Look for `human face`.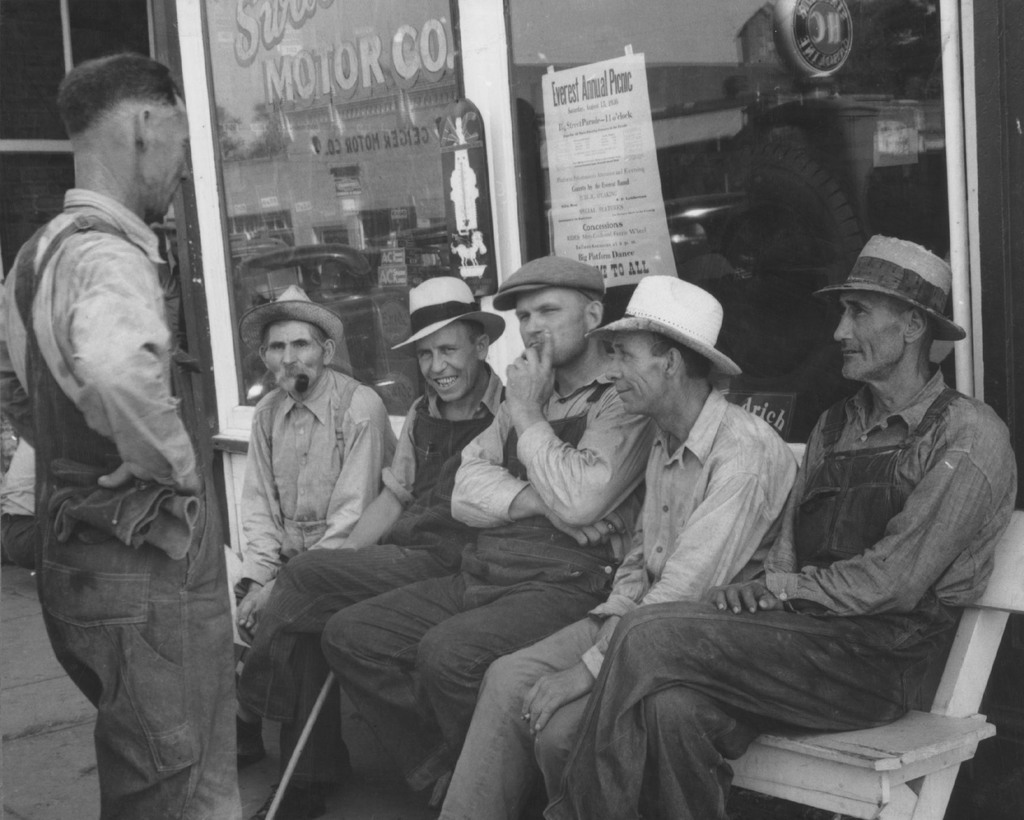
Found: 513,285,580,364.
